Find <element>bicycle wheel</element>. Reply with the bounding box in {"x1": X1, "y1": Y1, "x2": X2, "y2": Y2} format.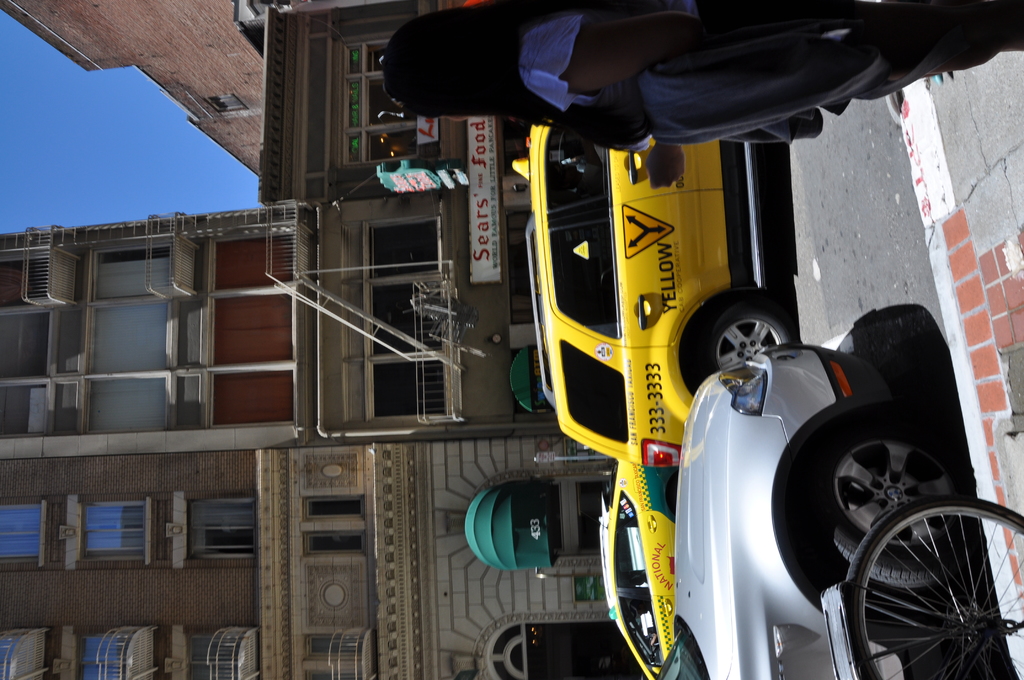
{"x1": 852, "y1": 490, "x2": 1018, "y2": 674}.
